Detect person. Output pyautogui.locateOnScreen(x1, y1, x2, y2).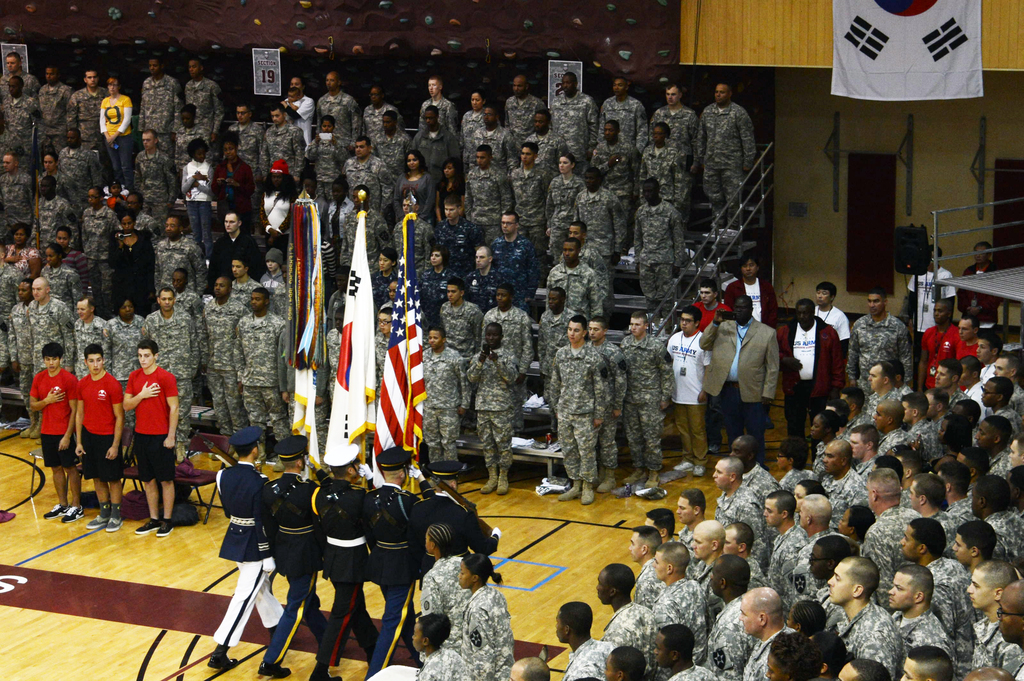
pyautogui.locateOnScreen(118, 339, 193, 537).
